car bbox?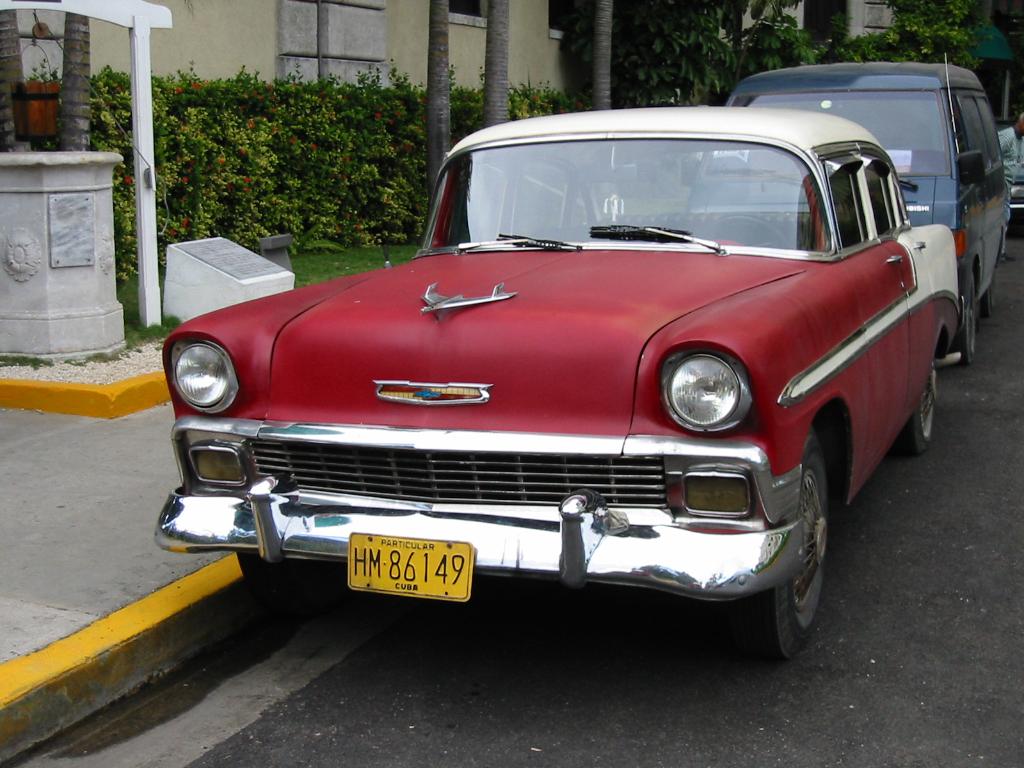
box=[684, 50, 1005, 336]
